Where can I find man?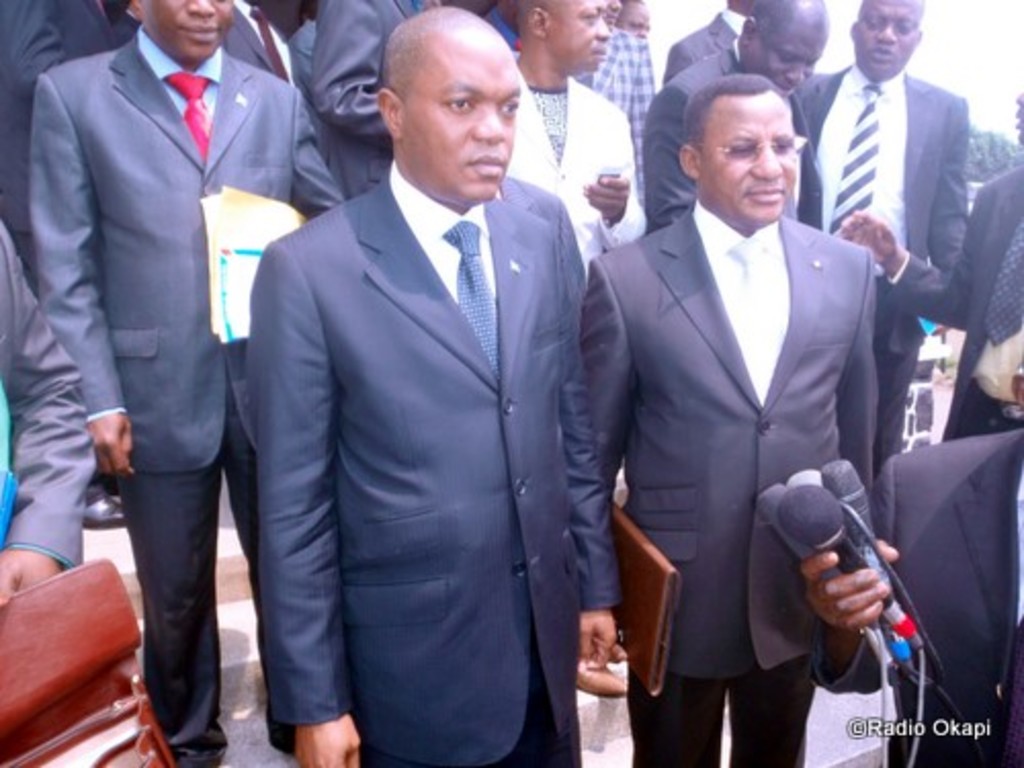
You can find it at detection(0, 215, 92, 606).
